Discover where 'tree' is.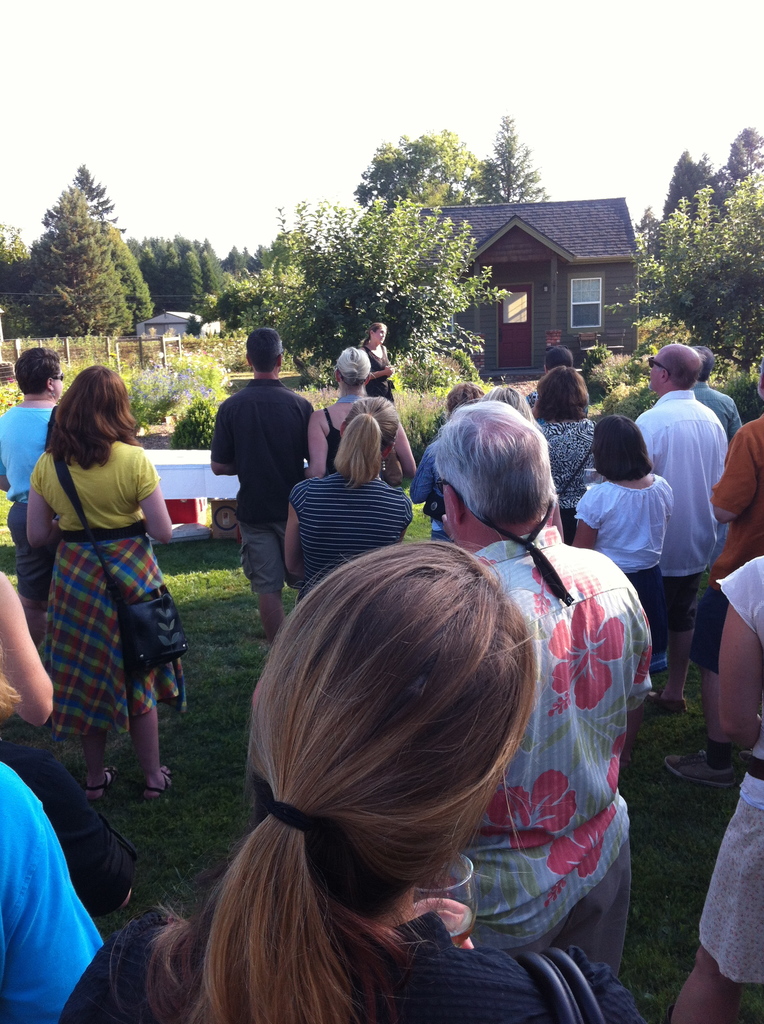
Discovered at Rect(635, 131, 763, 393).
